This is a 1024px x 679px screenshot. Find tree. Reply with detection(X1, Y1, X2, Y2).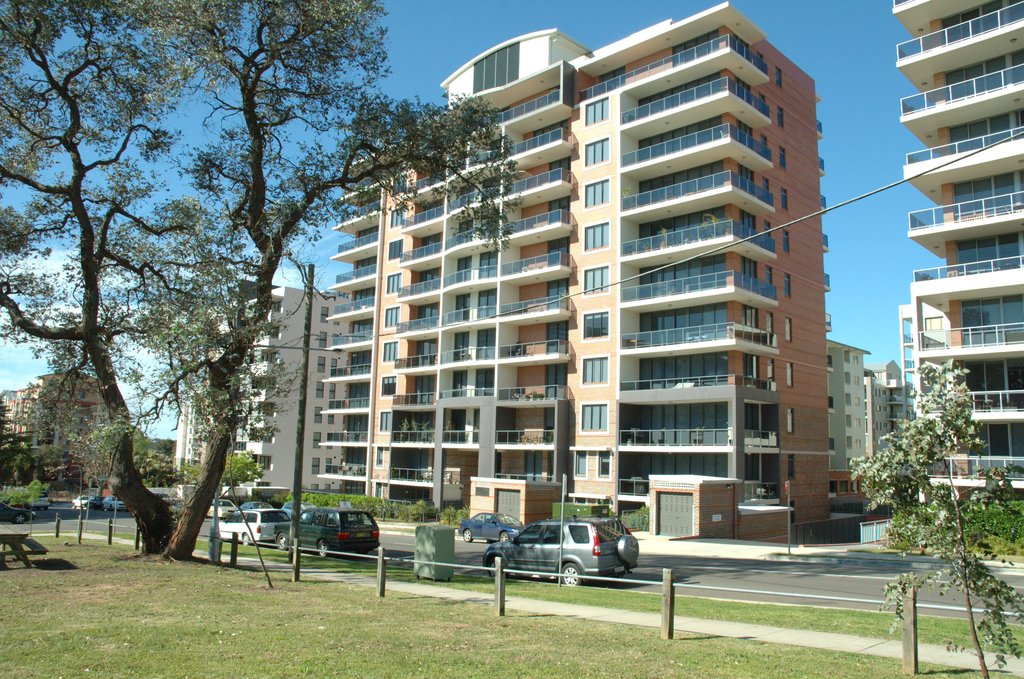
detection(0, 0, 243, 555).
